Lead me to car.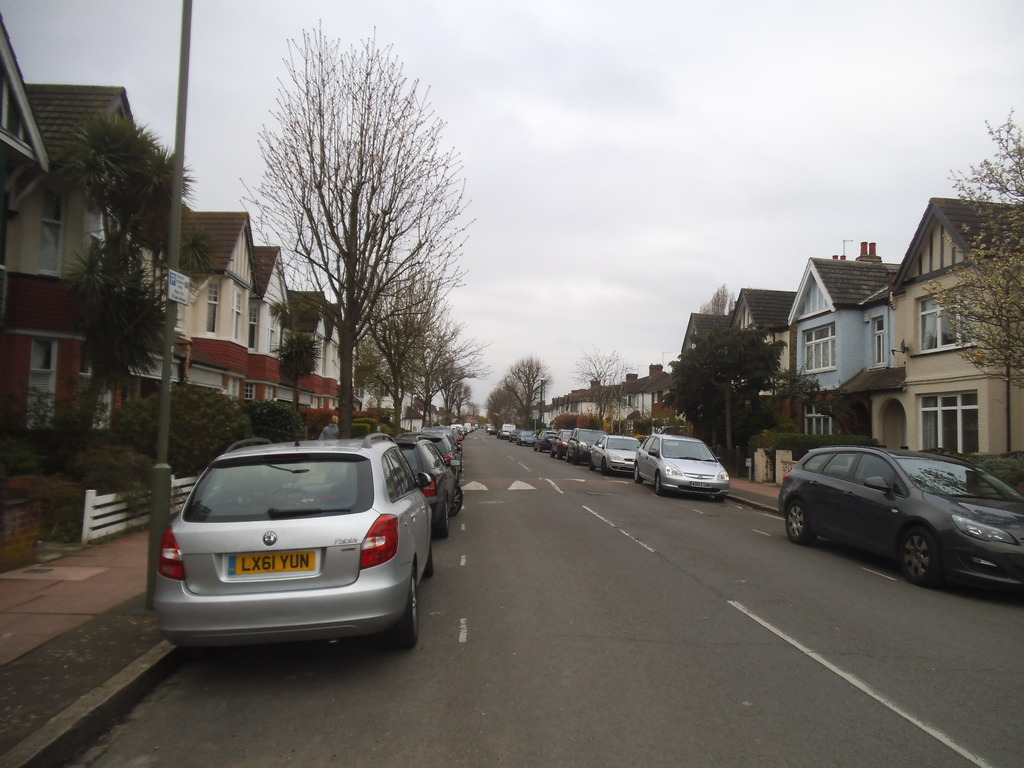
Lead to detection(774, 441, 1023, 581).
